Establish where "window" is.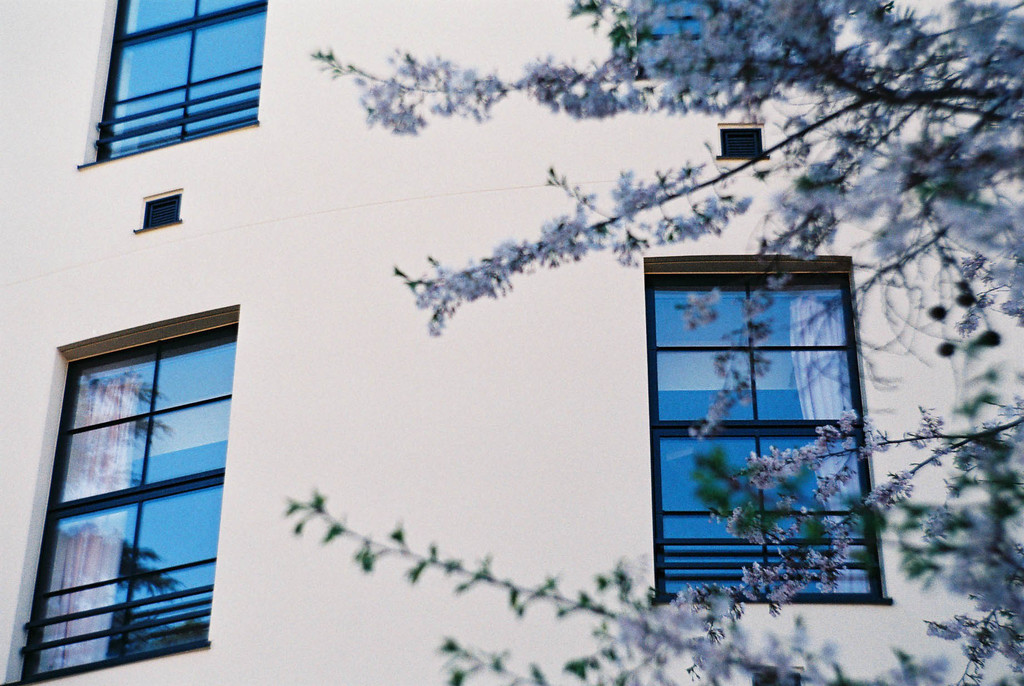
Established at Rect(133, 188, 184, 233).
